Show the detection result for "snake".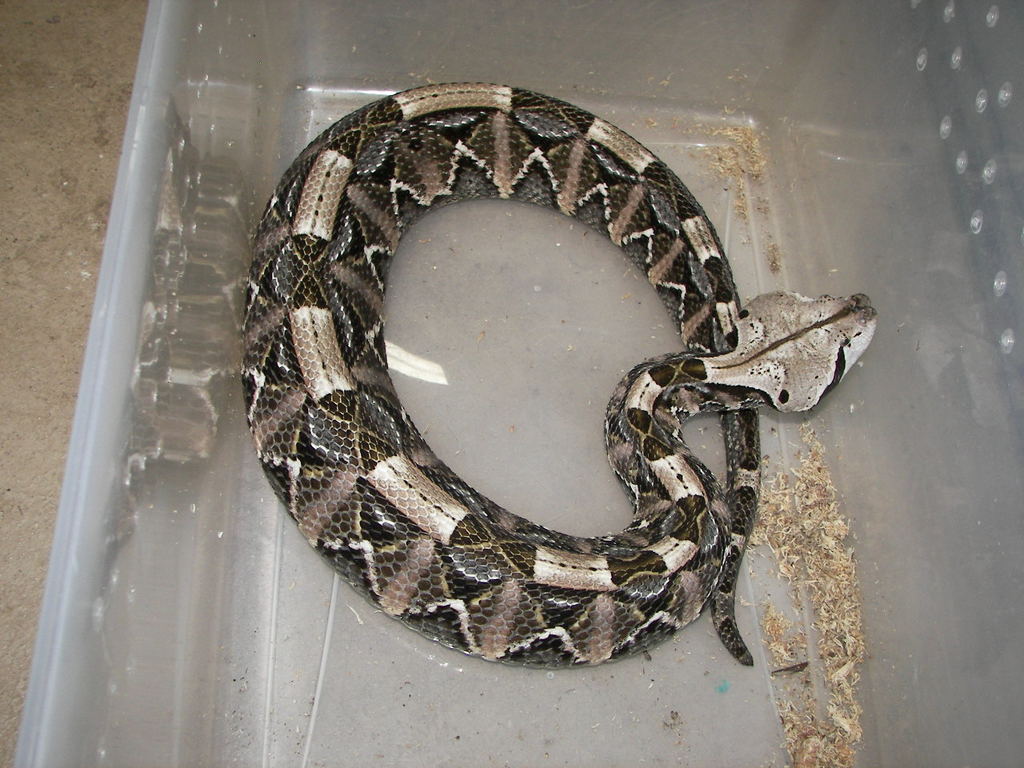
[x1=235, y1=75, x2=880, y2=672].
